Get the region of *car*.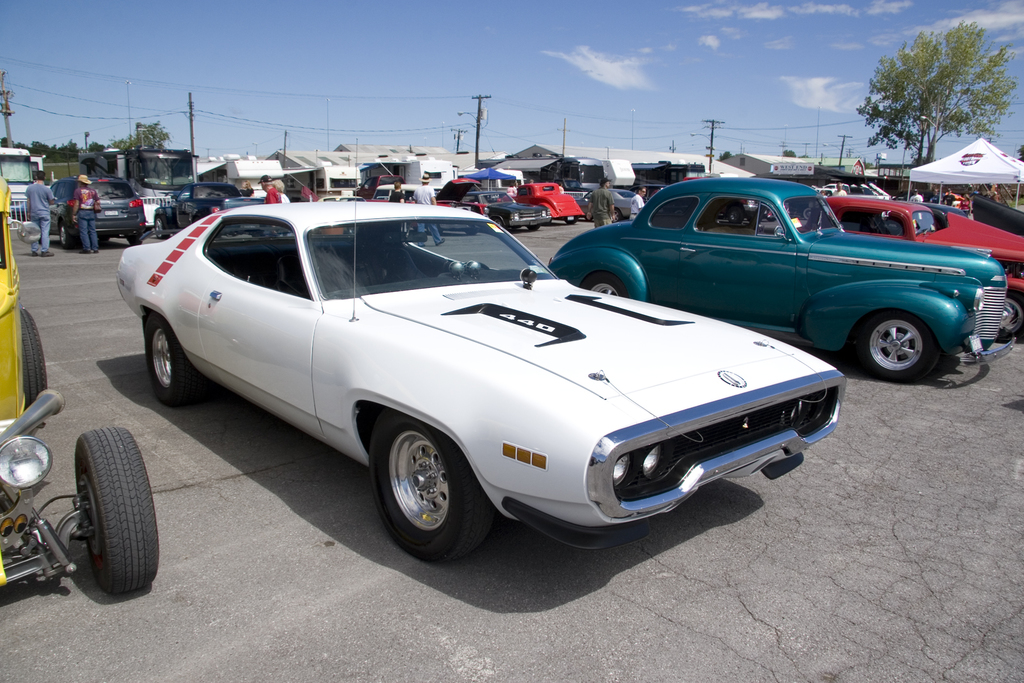
[524, 177, 584, 225].
